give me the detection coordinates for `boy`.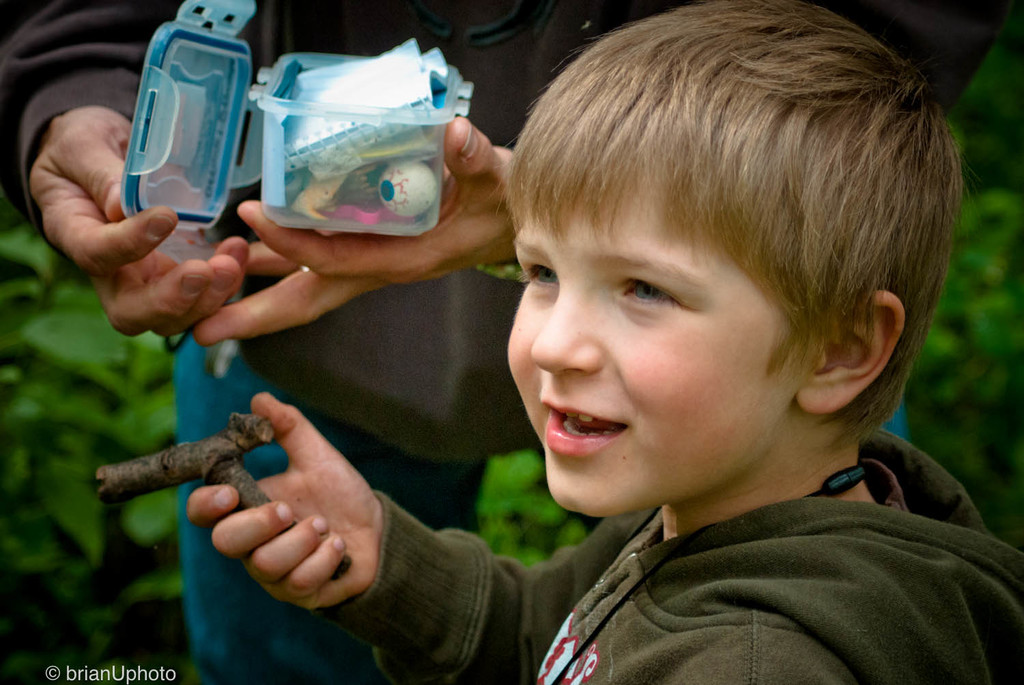
l=369, t=0, r=984, b=684.
